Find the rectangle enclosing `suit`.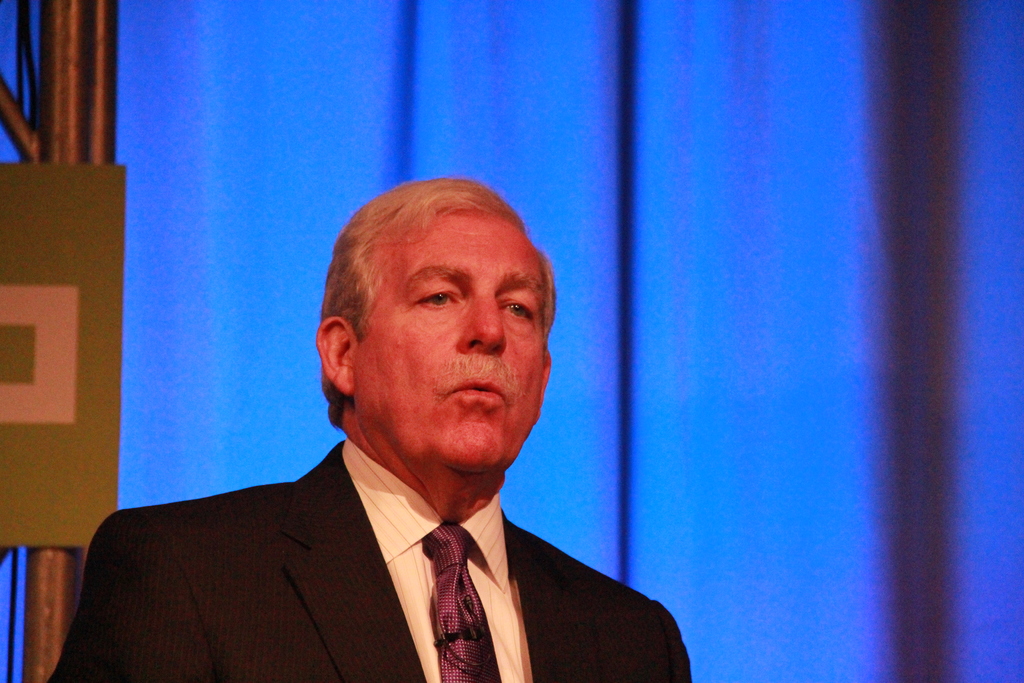
pyautogui.locateOnScreen(49, 399, 707, 662).
